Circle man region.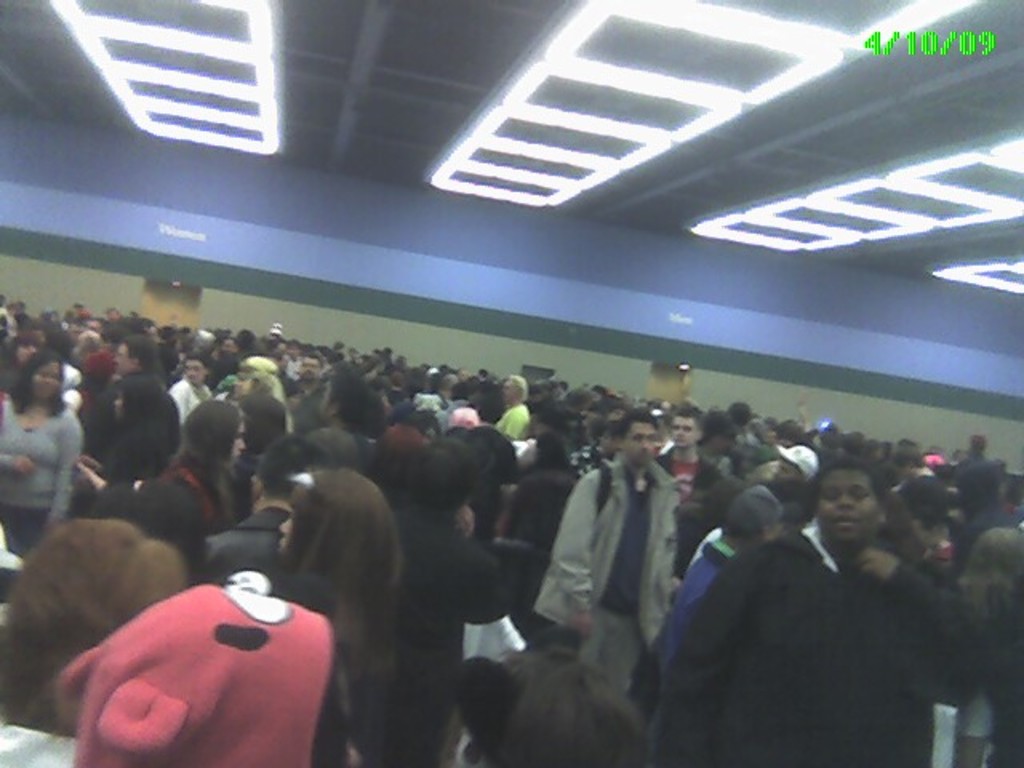
Region: 493:373:530:438.
